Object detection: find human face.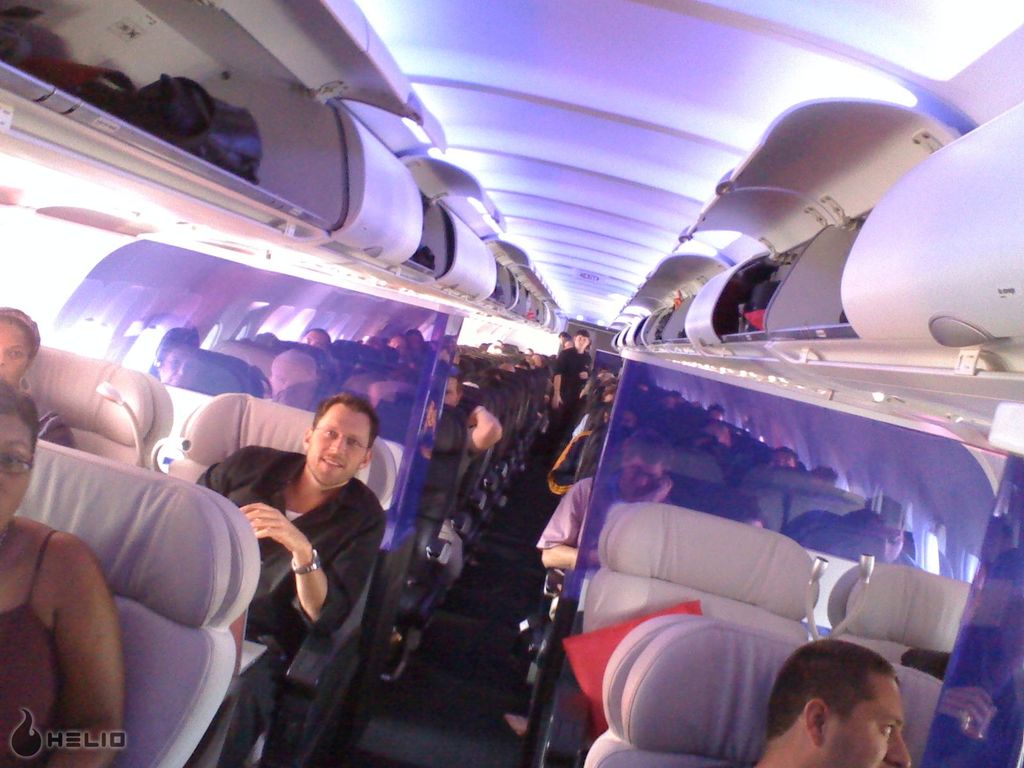
crop(628, 451, 653, 492).
